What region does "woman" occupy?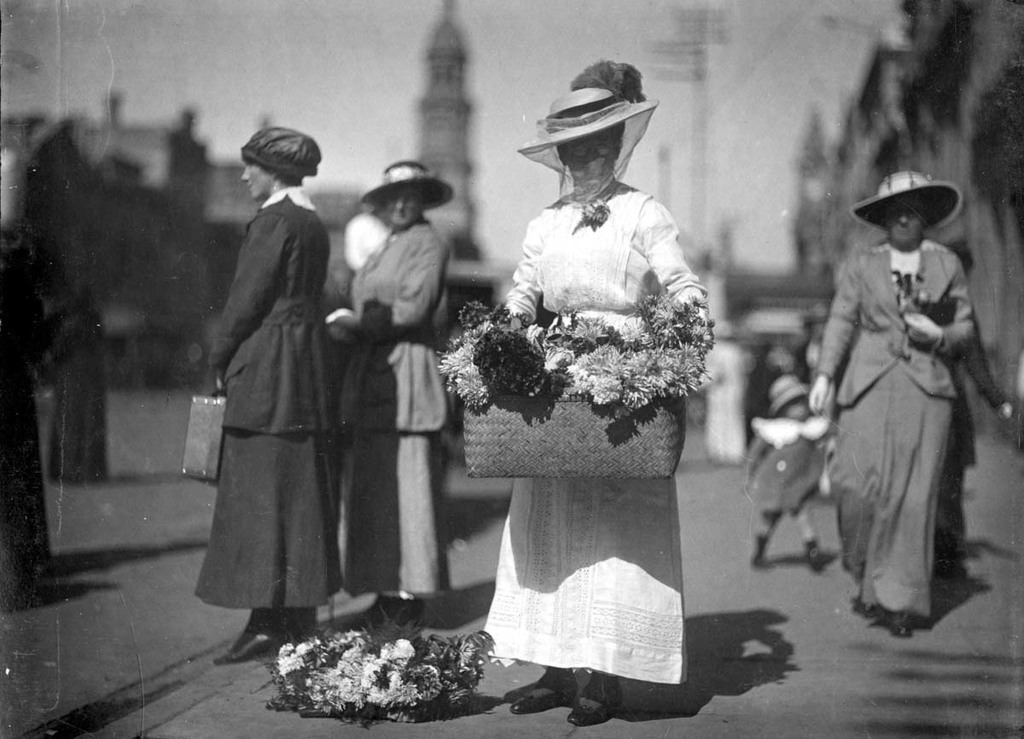
196/125/345/664.
